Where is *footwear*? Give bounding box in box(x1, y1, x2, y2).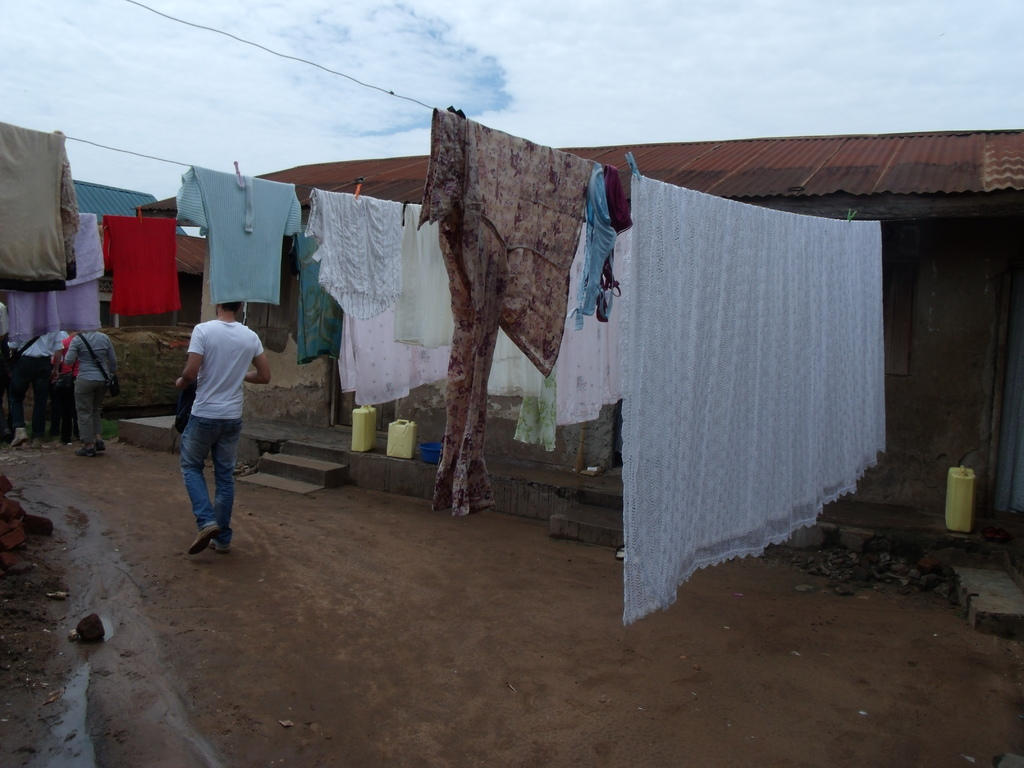
box(187, 519, 222, 559).
